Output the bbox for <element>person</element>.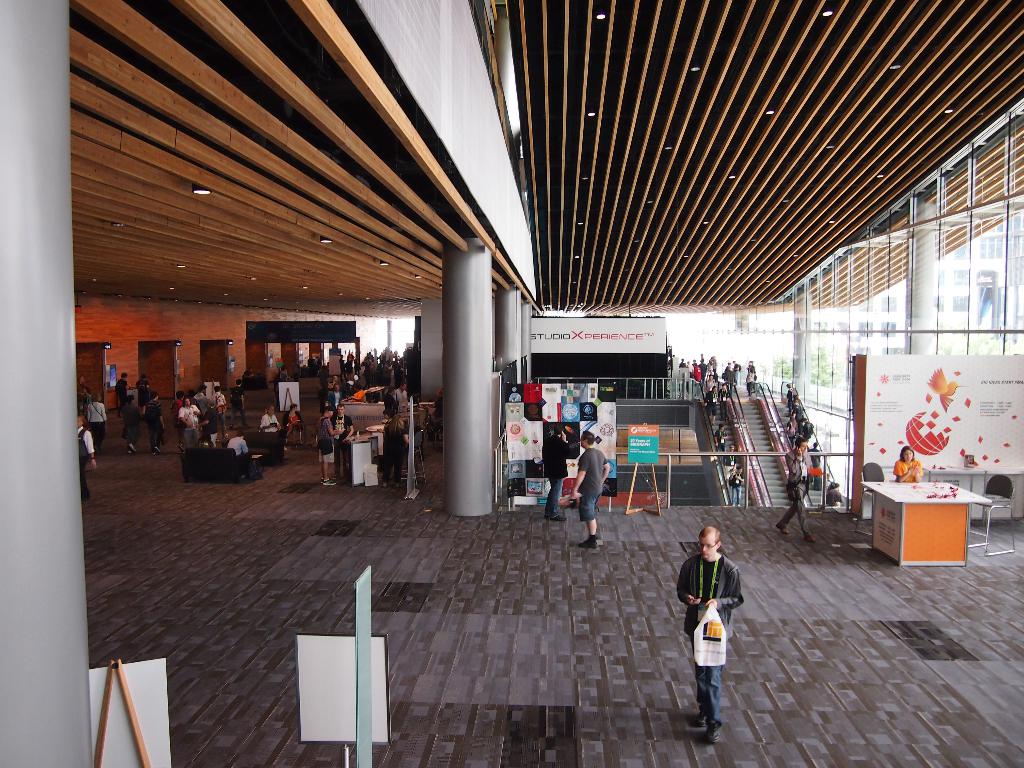
bbox=[346, 349, 358, 362].
